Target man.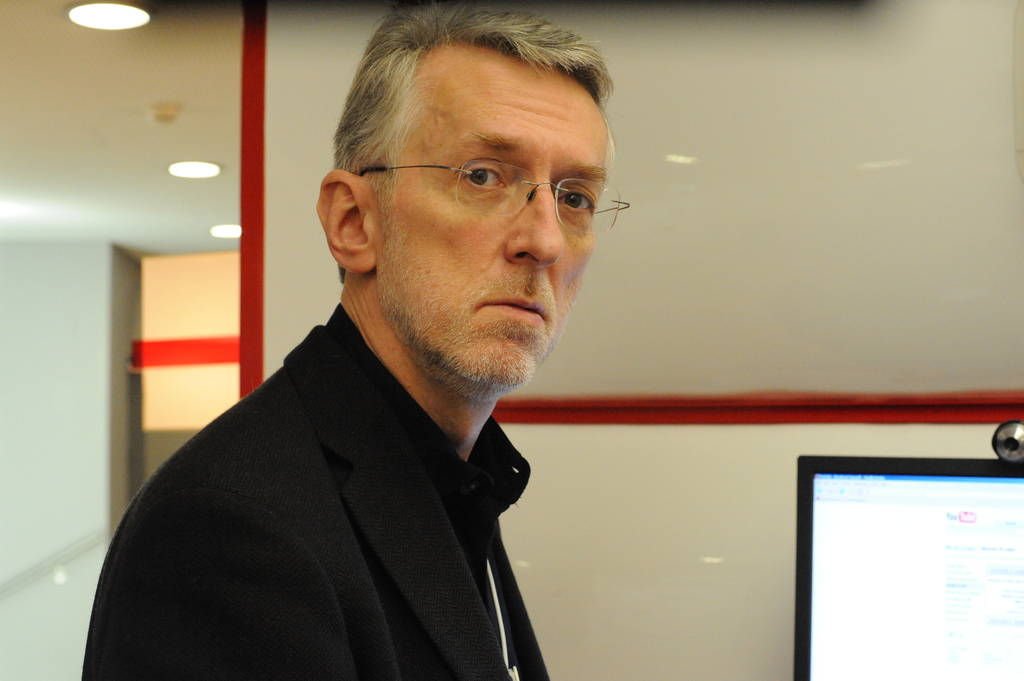
Target region: <bbox>82, 0, 634, 680</bbox>.
